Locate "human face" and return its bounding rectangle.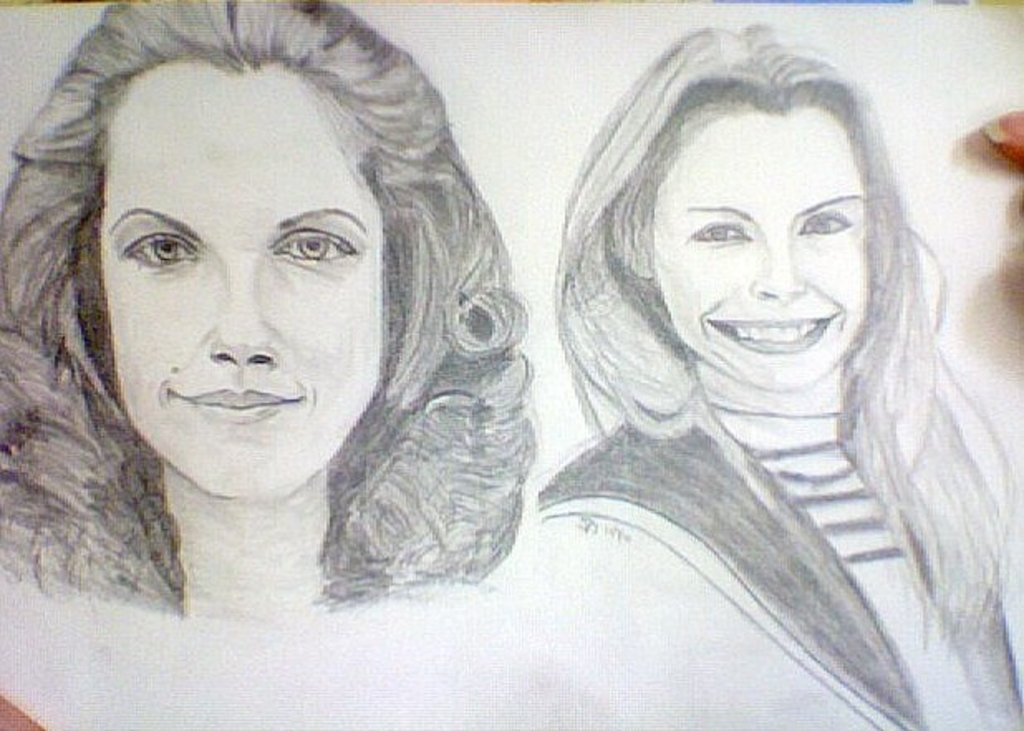
(x1=116, y1=70, x2=386, y2=502).
